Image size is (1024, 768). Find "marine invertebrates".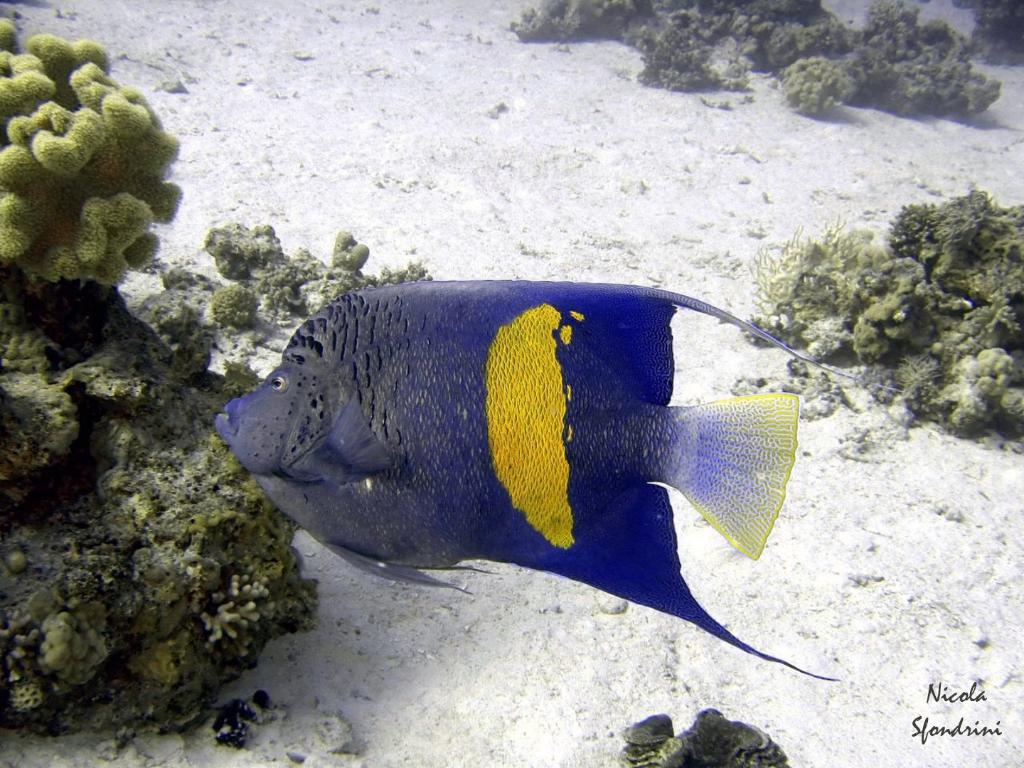
(x1=770, y1=54, x2=865, y2=118).
